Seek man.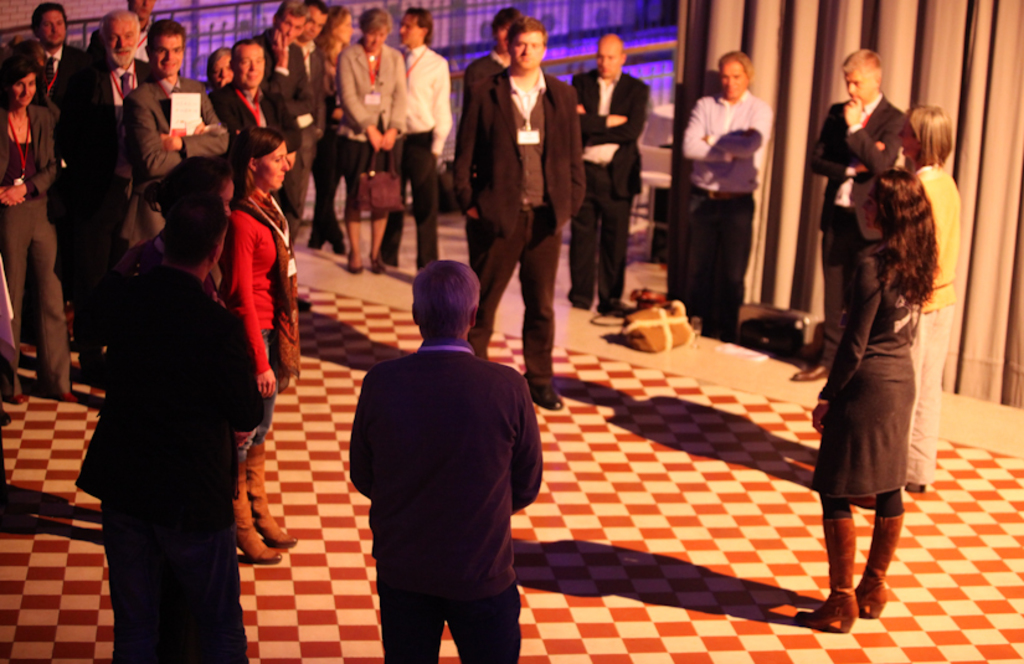
bbox=(571, 32, 652, 314).
